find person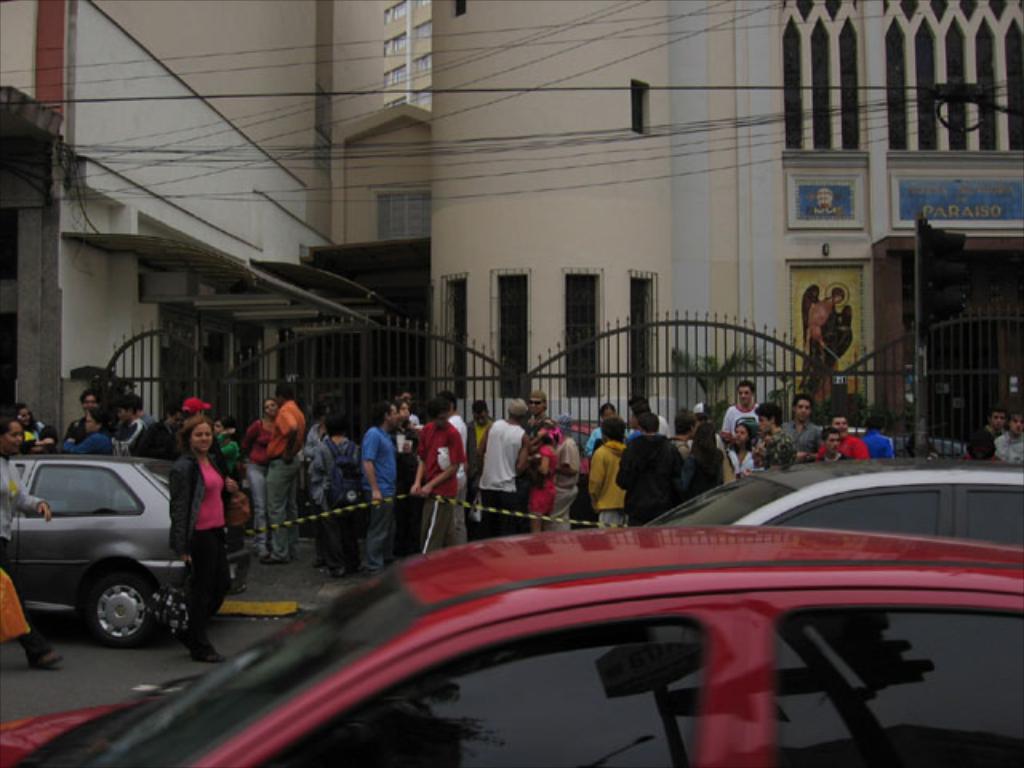
rect(488, 405, 523, 538)
